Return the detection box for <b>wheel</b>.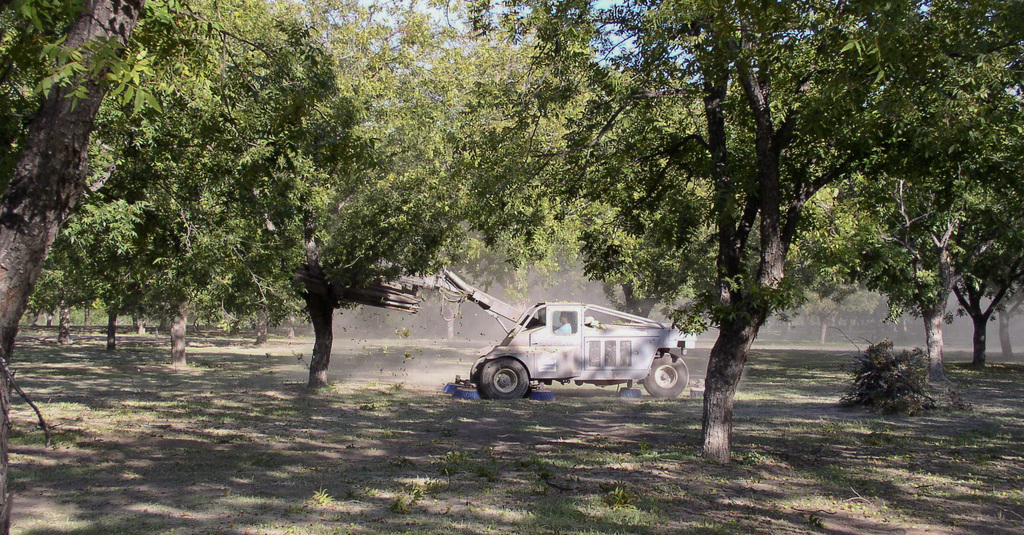
641 352 687 399.
